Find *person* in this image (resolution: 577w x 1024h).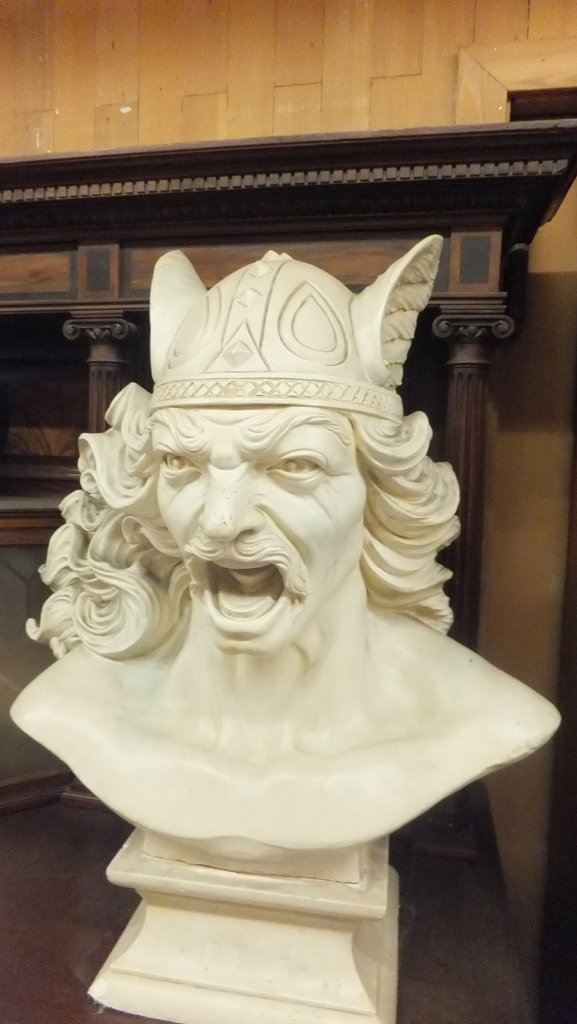
region(6, 230, 565, 854).
